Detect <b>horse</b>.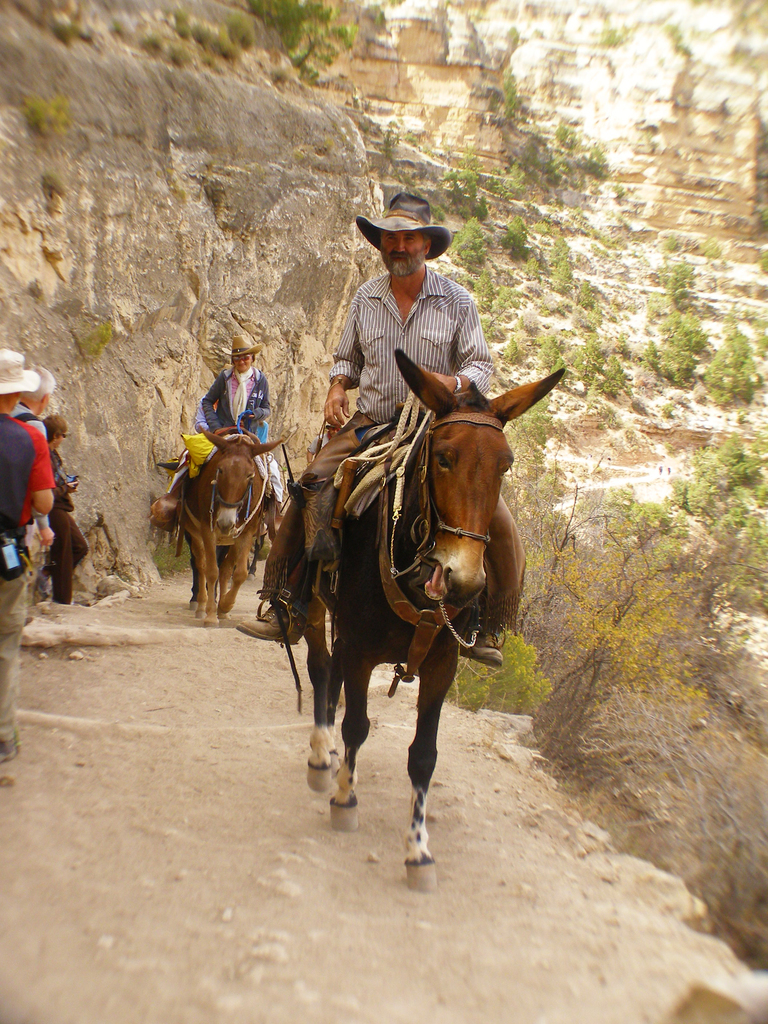
Detected at {"left": 170, "top": 428, "right": 289, "bottom": 630}.
